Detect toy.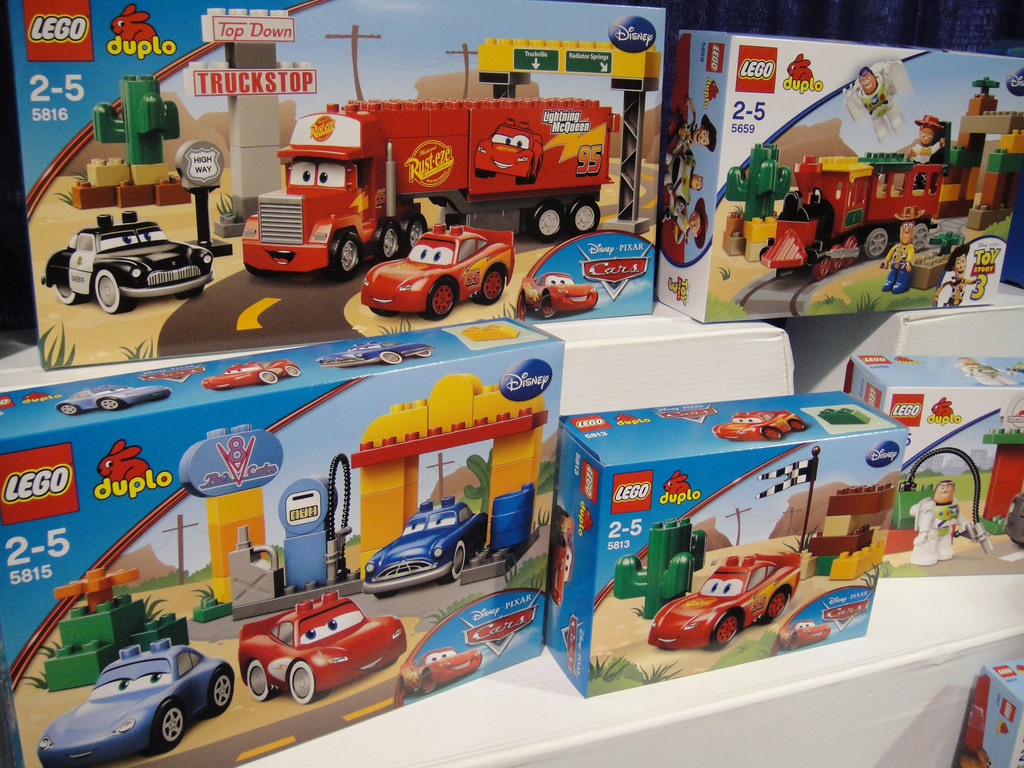
Detected at l=315, t=340, r=435, b=366.
